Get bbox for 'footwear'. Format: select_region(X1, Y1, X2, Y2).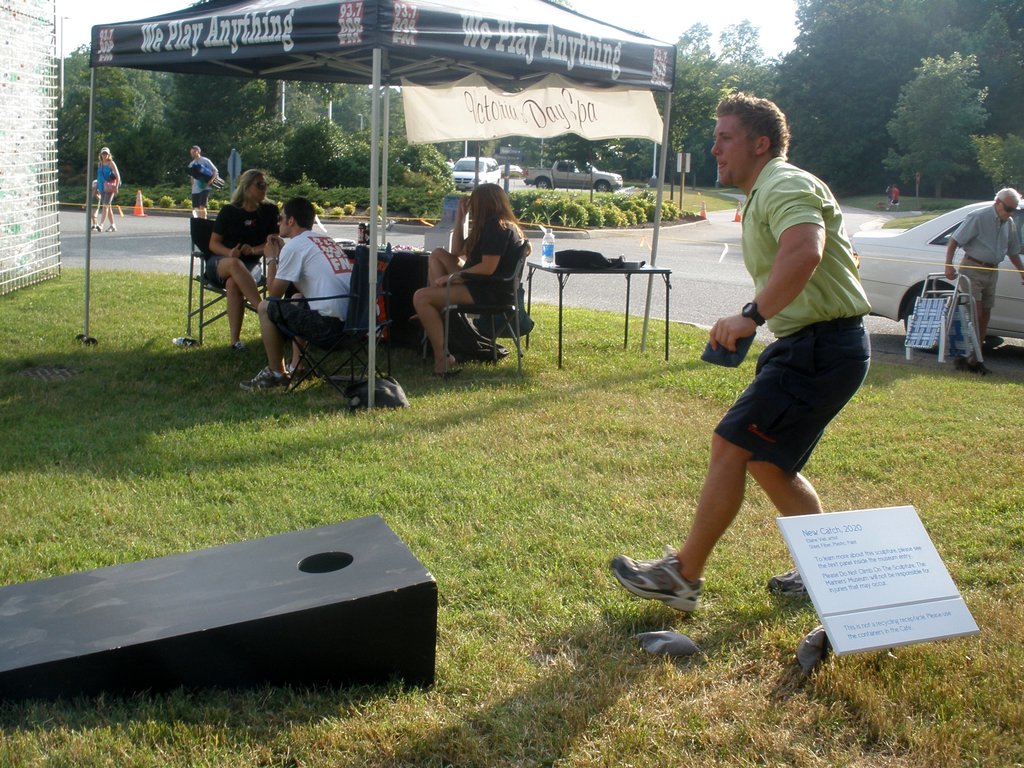
select_region(766, 569, 810, 602).
